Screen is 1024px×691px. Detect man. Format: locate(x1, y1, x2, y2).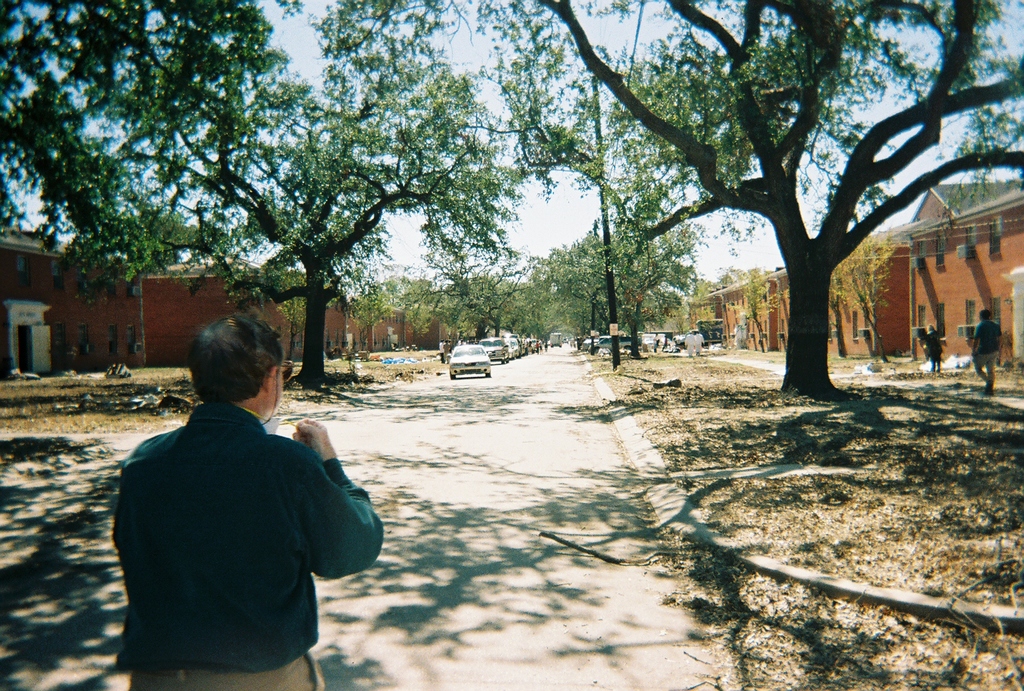
locate(686, 328, 693, 354).
